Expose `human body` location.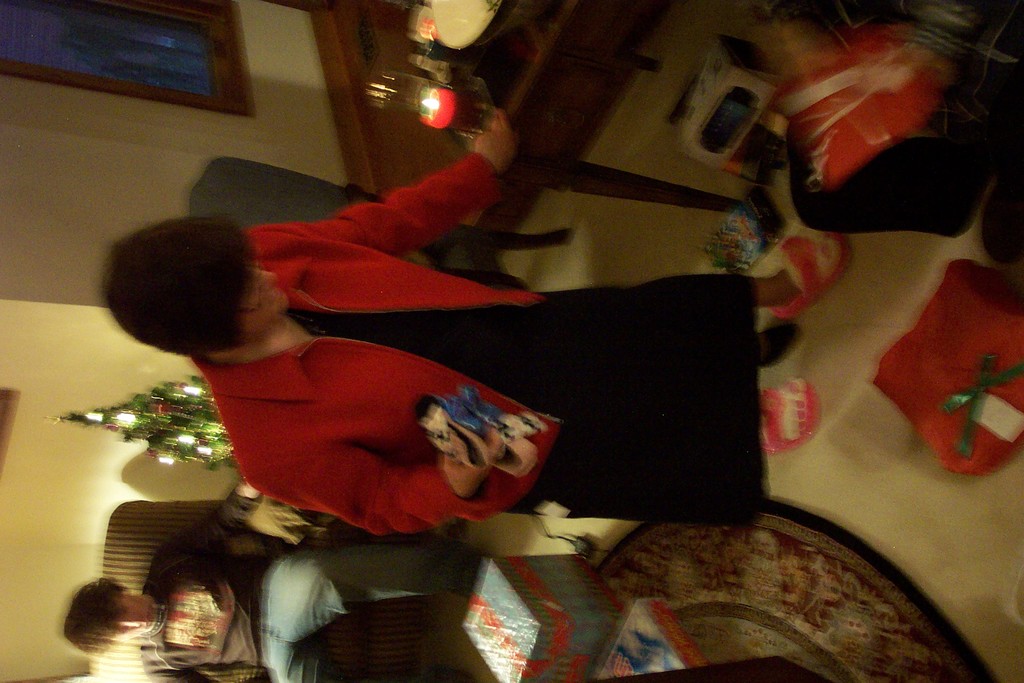
Exposed at box(141, 479, 504, 682).
